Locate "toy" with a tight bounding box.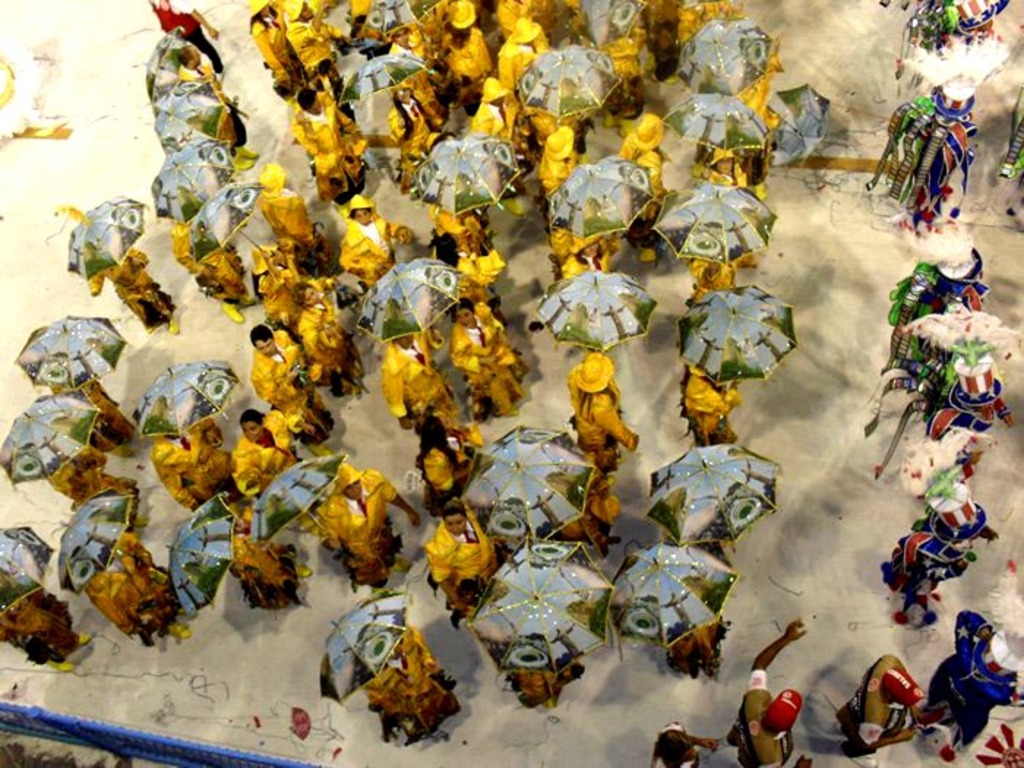
bbox=[309, 594, 437, 748].
